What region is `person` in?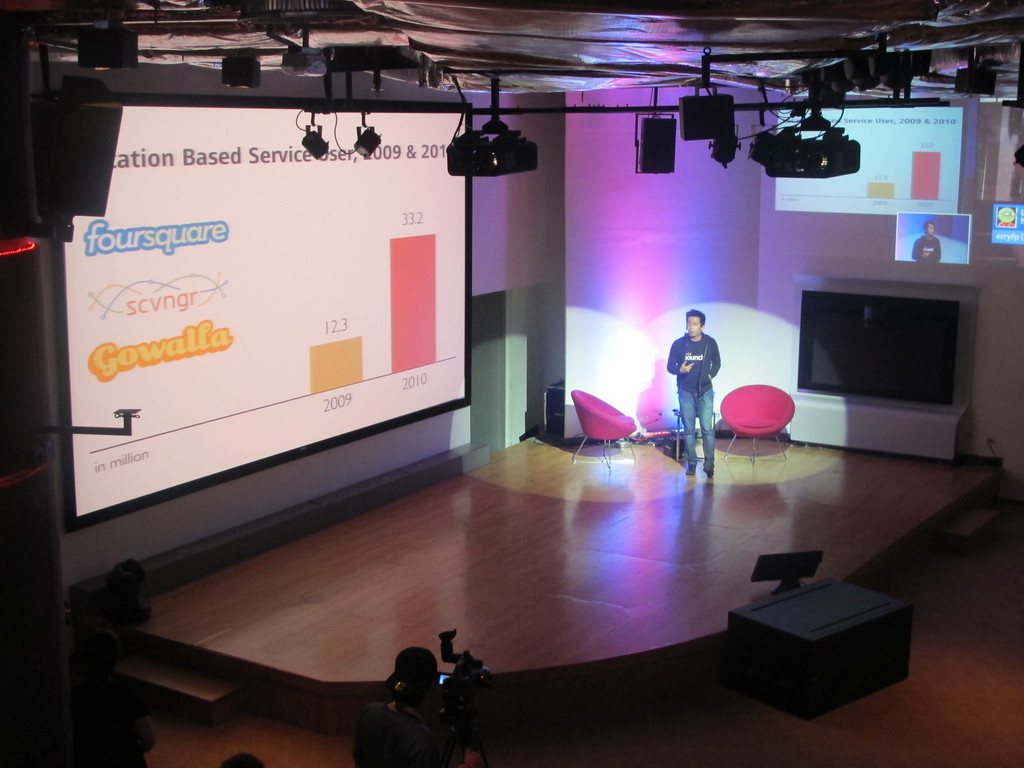
(left=650, top=278, right=736, bottom=493).
